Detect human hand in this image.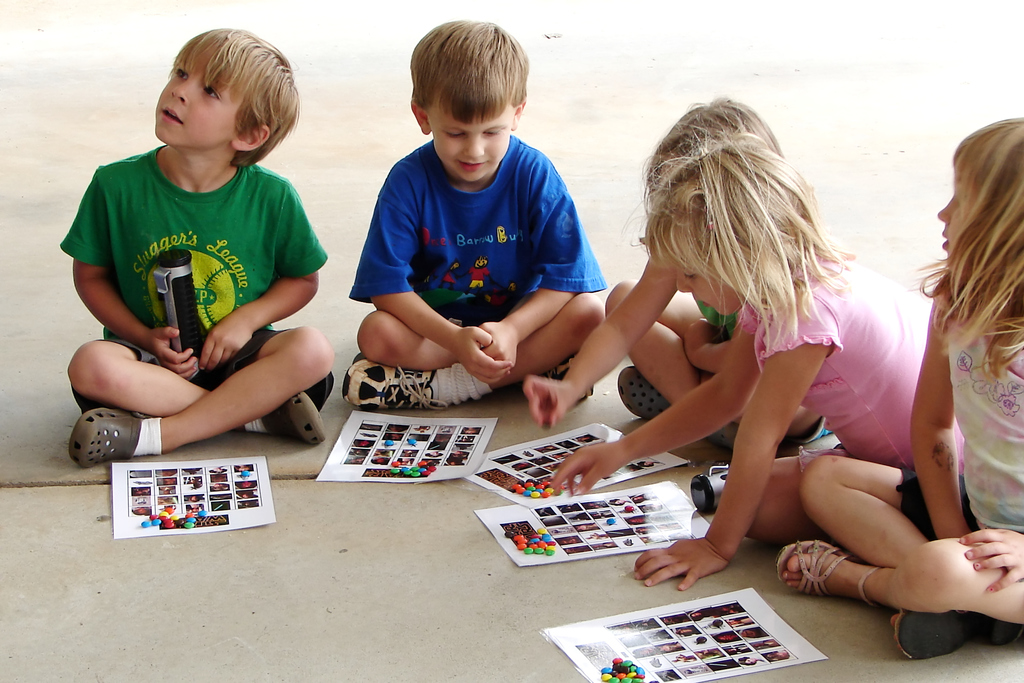
Detection: (959, 527, 1023, 593).
